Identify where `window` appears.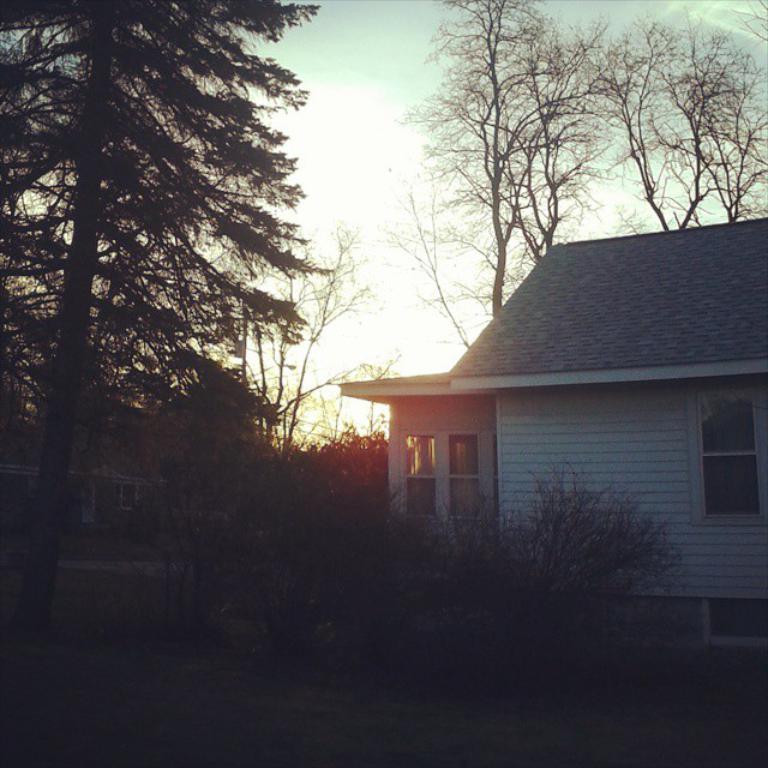
Appears at bbox(704, 383, 762, 514).
